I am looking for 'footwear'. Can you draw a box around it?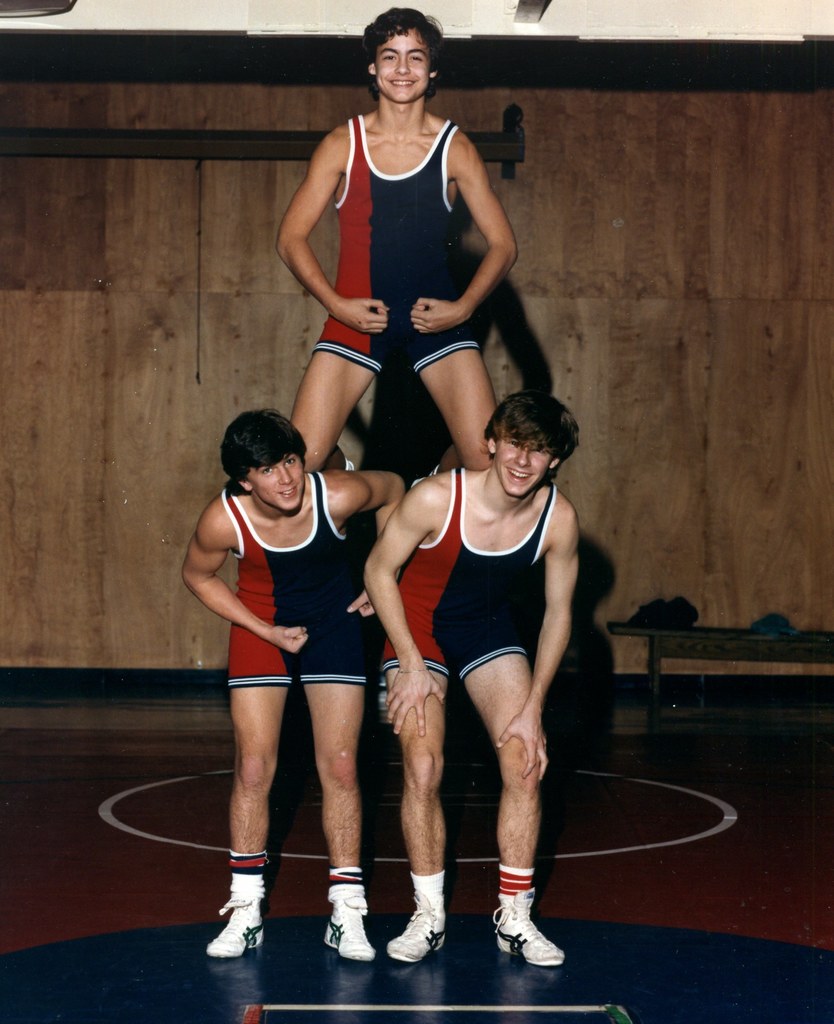
Sure, the bounding box is [492, 888, 567, 965].
